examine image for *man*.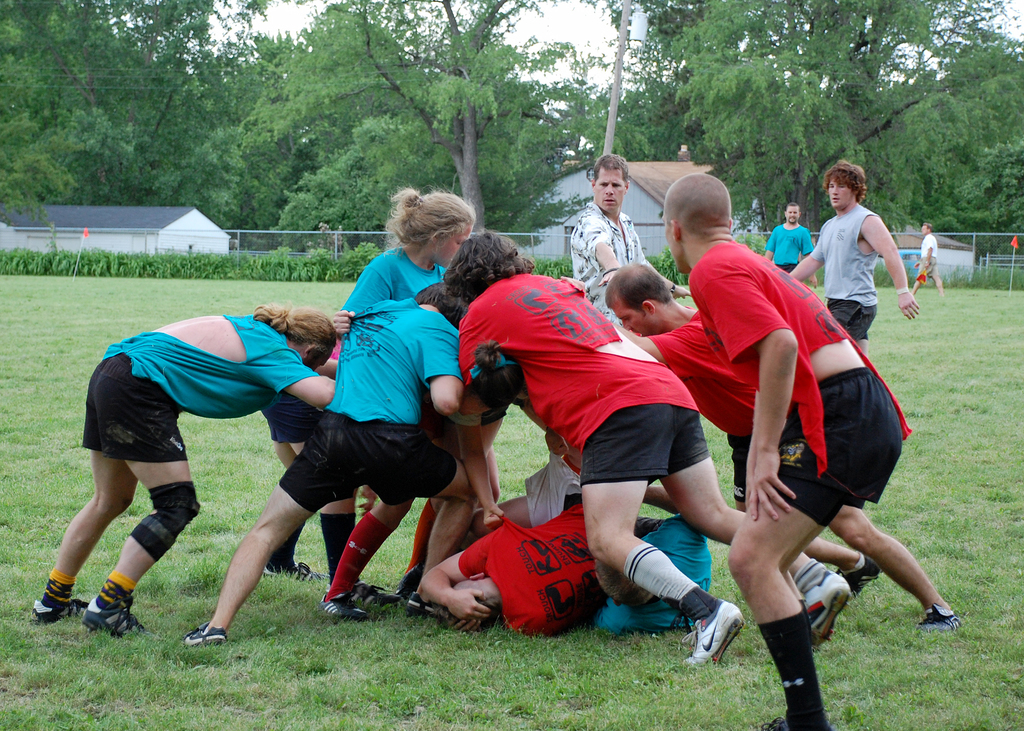
Examination result: 609 258 884 600.
